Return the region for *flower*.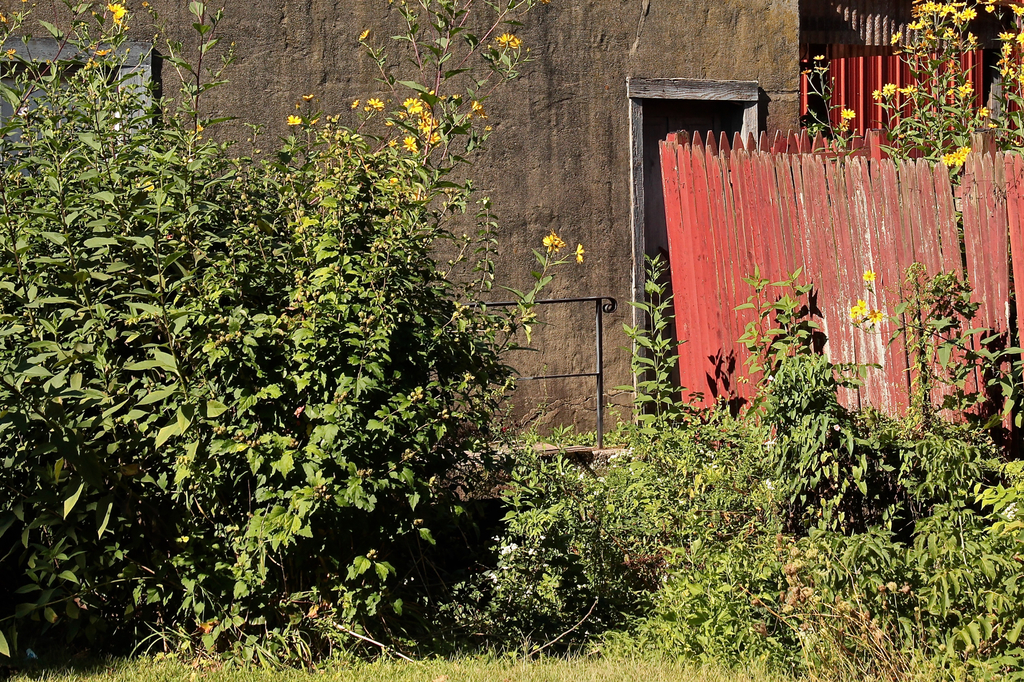
BBox(545, 233, 565, 254).
